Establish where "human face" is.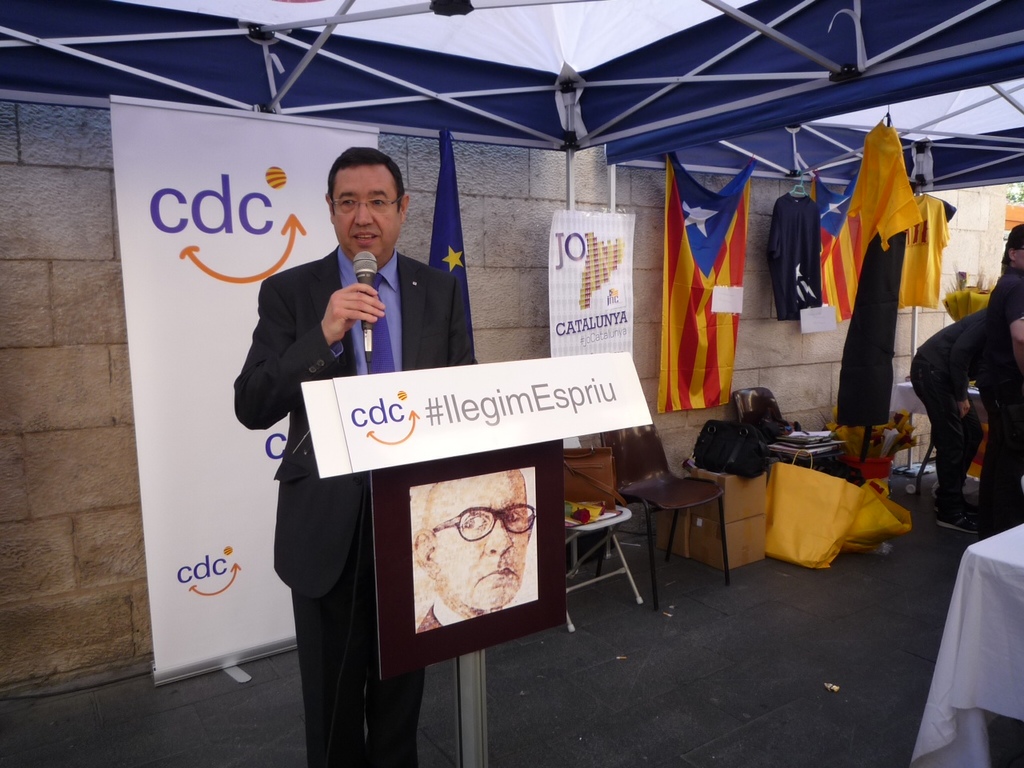
Established at {"x1": 436, "y1": 468, "x2": 531, "y2": 610}.
